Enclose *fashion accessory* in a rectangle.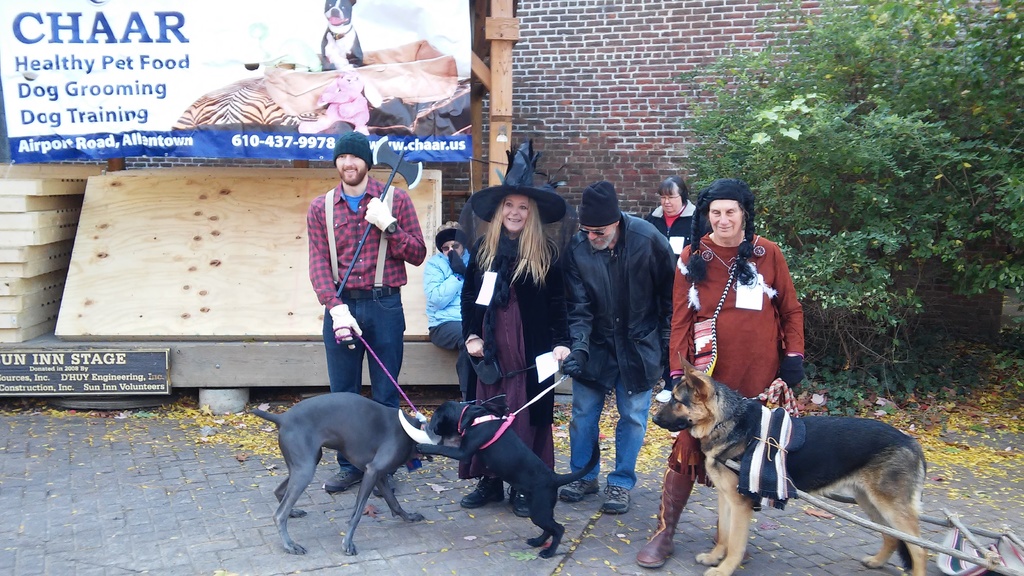
{"left": 326, "top": 470, "right": 362, "bottom": 490}.
